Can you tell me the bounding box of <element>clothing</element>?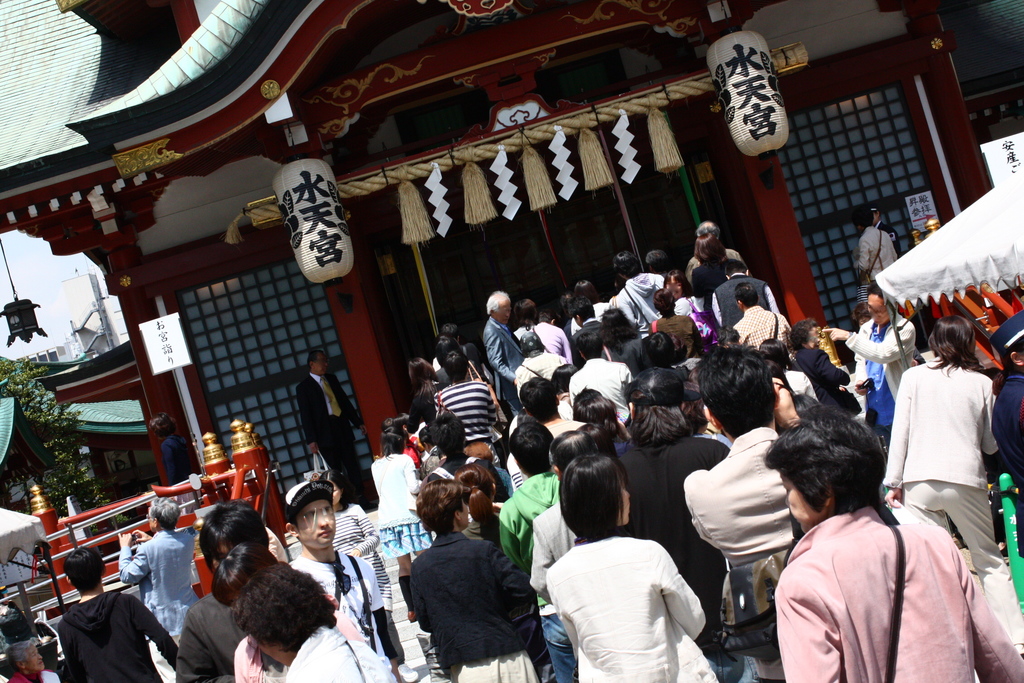
select_region(430, 378, 497, 447).
